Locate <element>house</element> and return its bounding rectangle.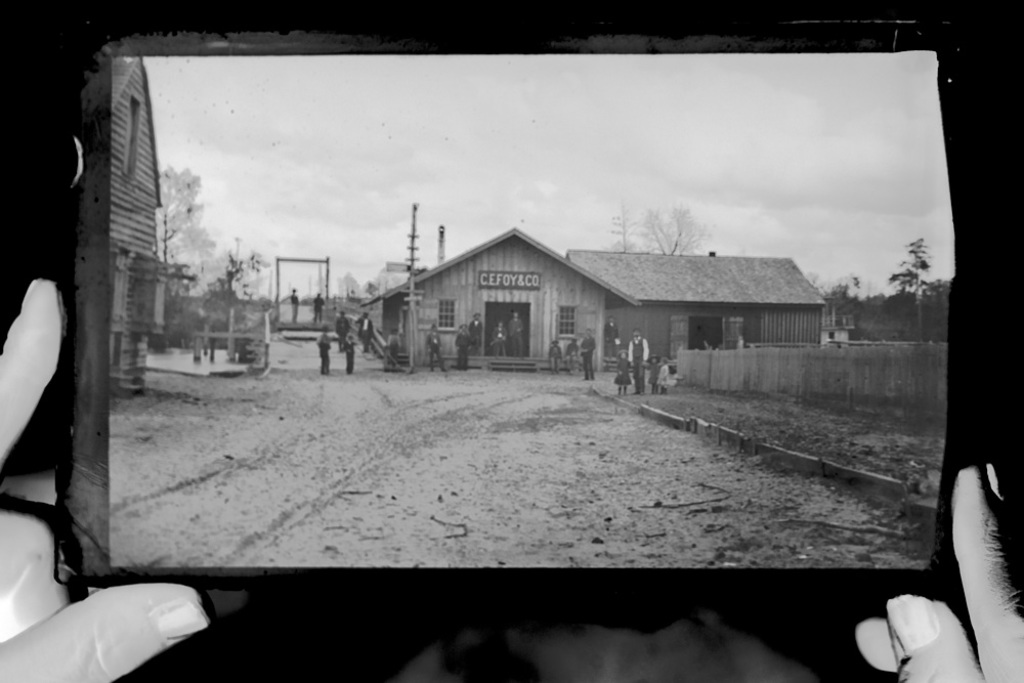
575, 254, 821, 367.
